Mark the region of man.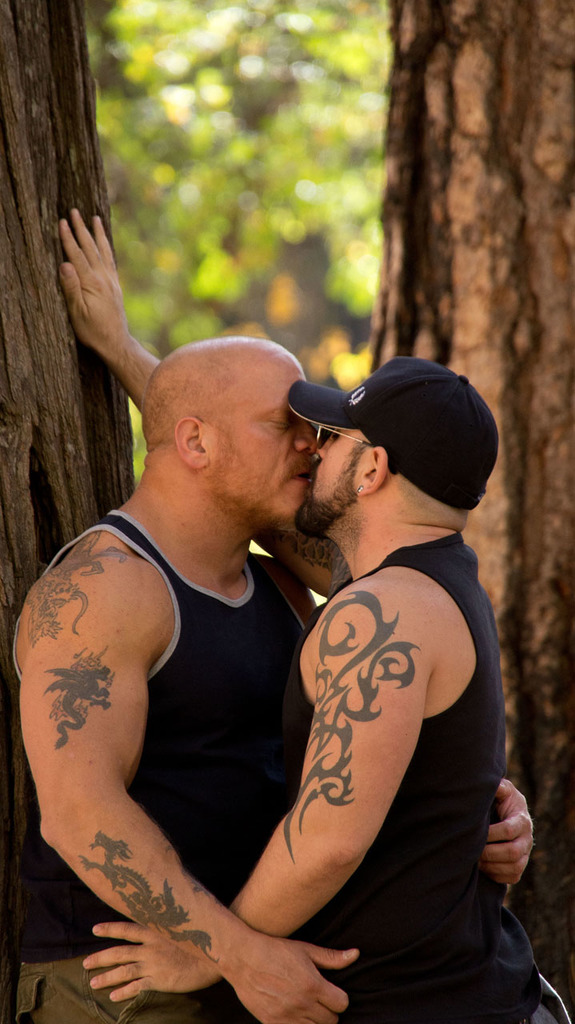
Region: (x1=10, y1=340, x2=541, y2=1023).
